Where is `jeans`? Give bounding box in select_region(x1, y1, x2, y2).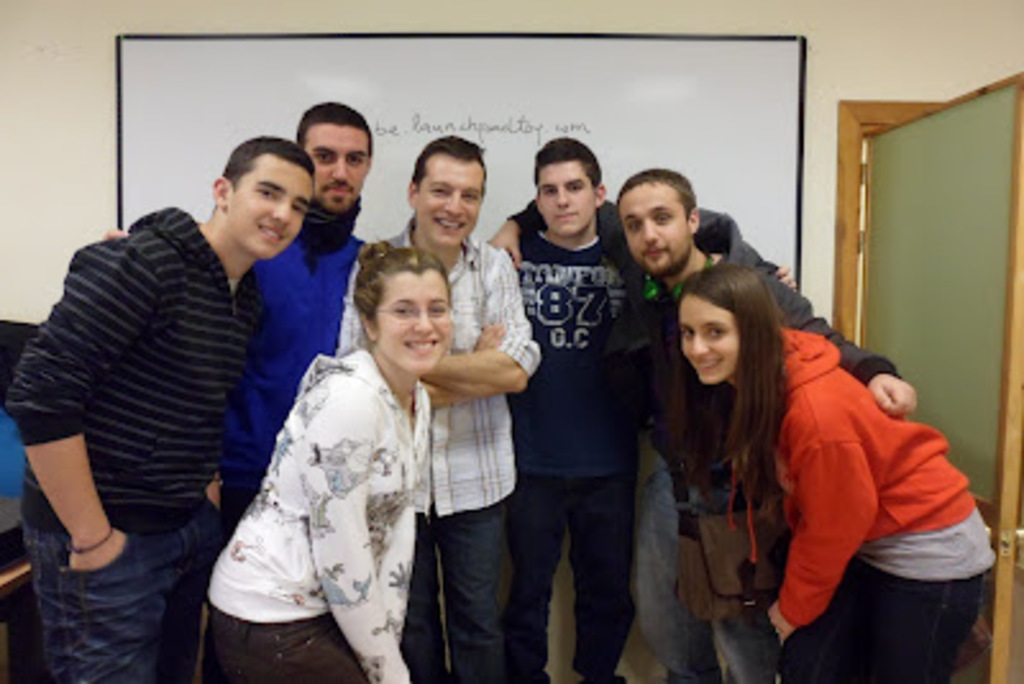
select_region(404, 497, 504, 681).
